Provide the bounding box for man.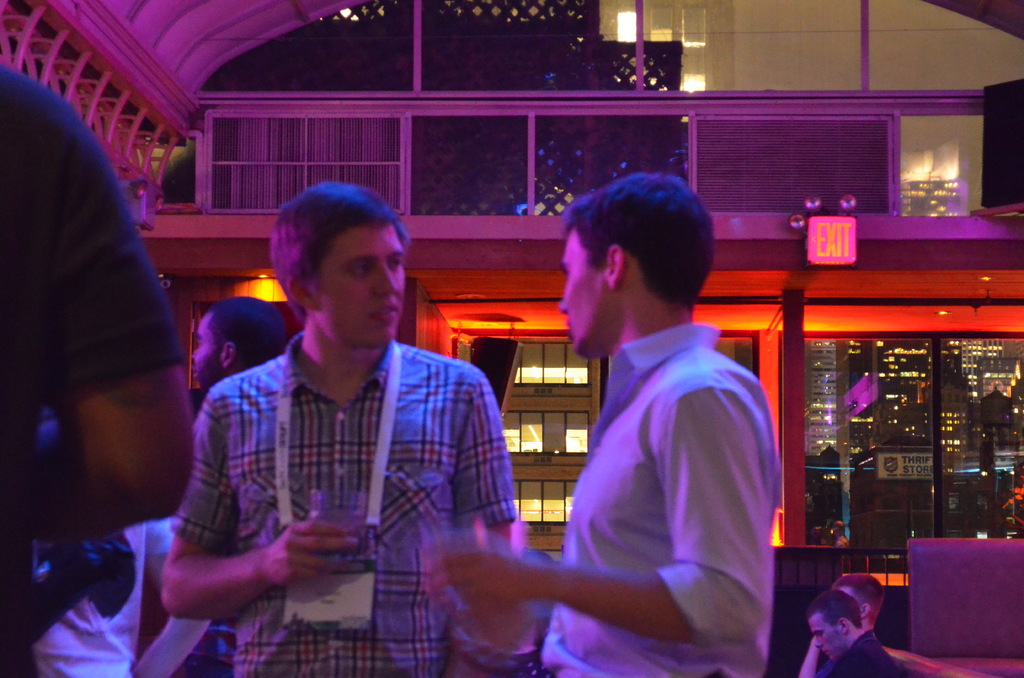
box=[192, 289, 286, 396].
